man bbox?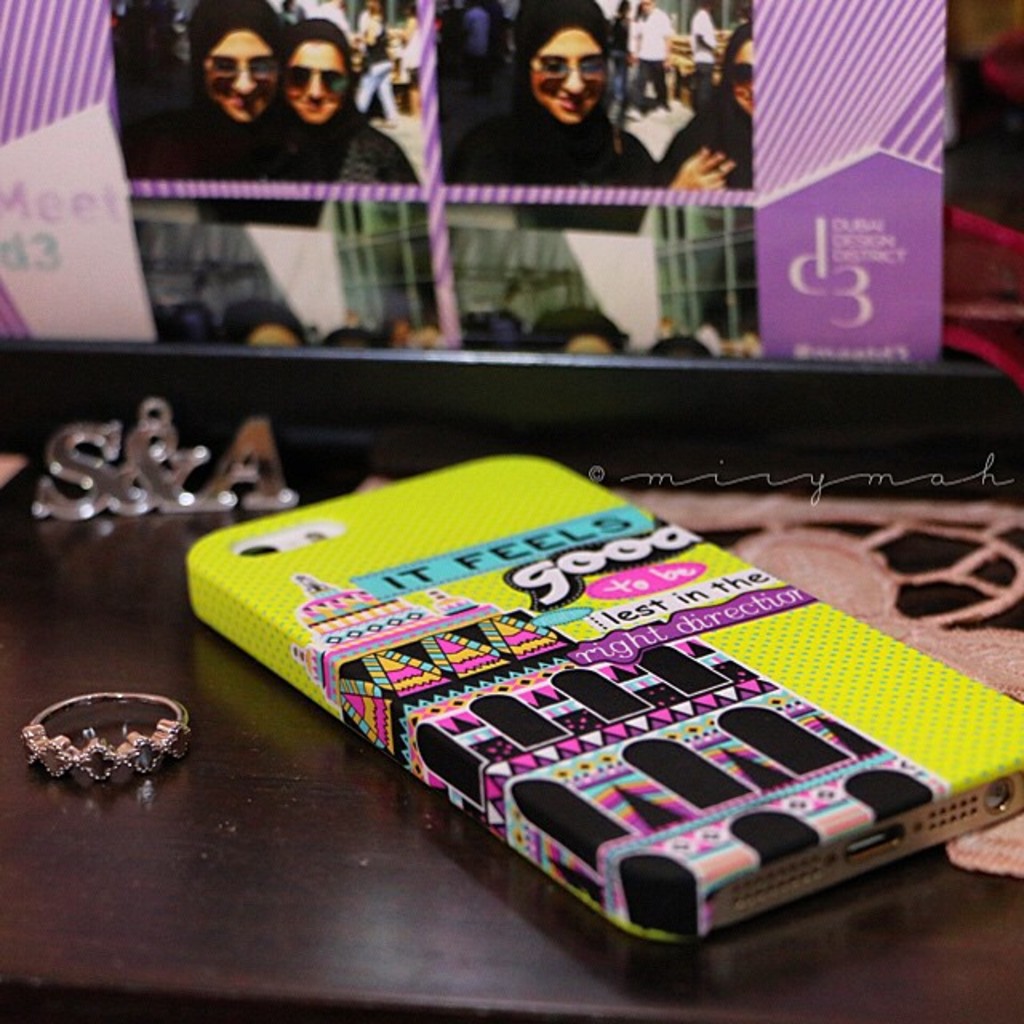
locate(683, 2, 720, 101)
